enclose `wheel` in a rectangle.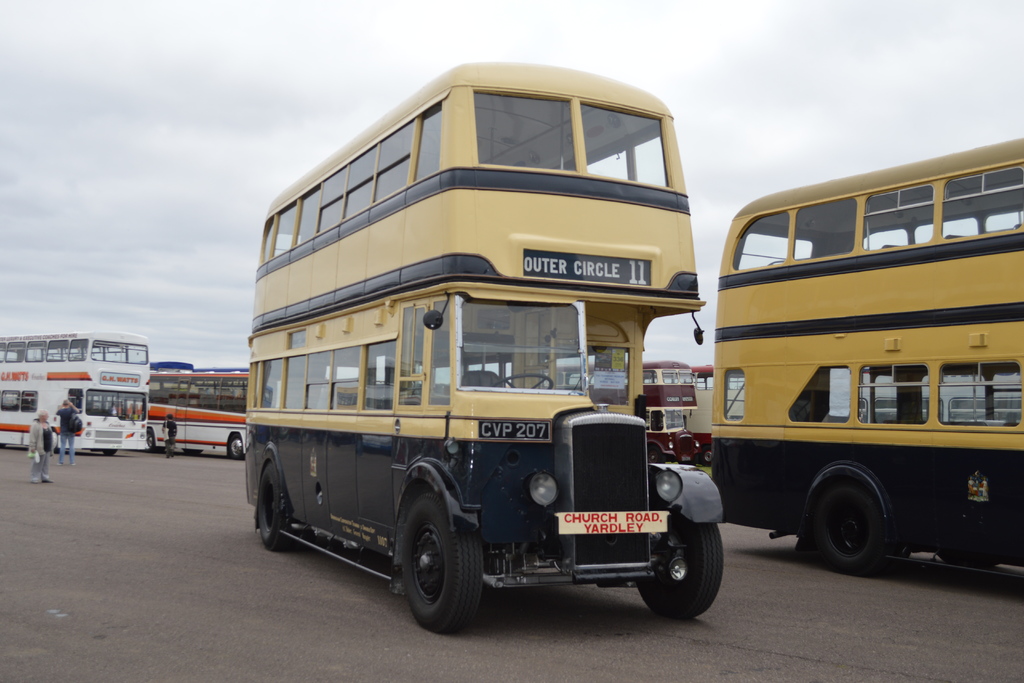
(396, 486, 482, 638).
